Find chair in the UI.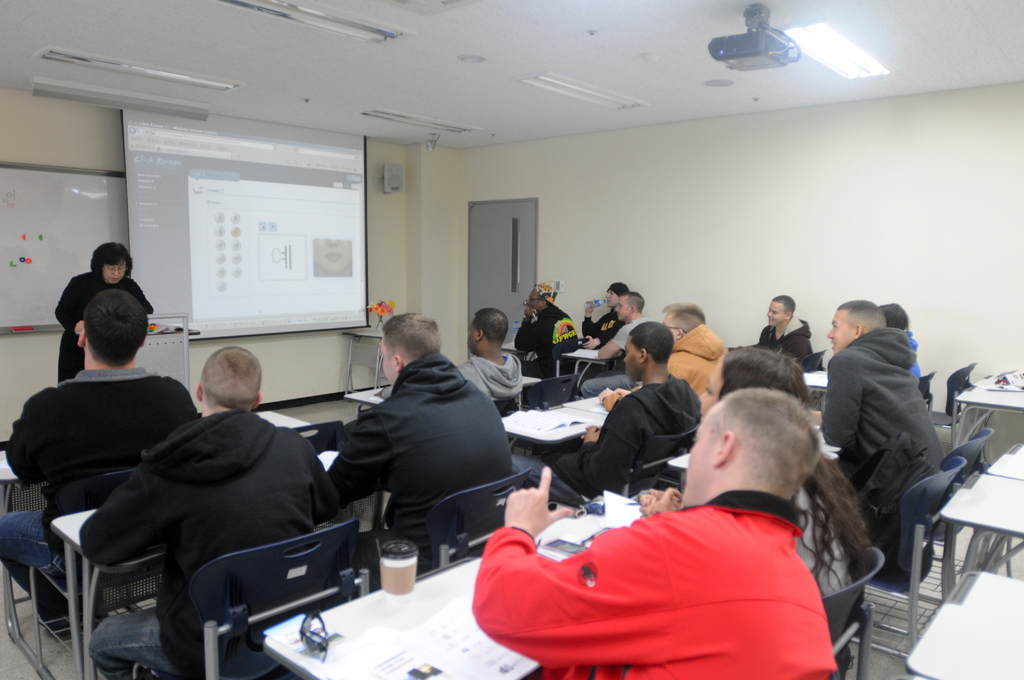
UI element at rect(796, 352, 829, 371).
